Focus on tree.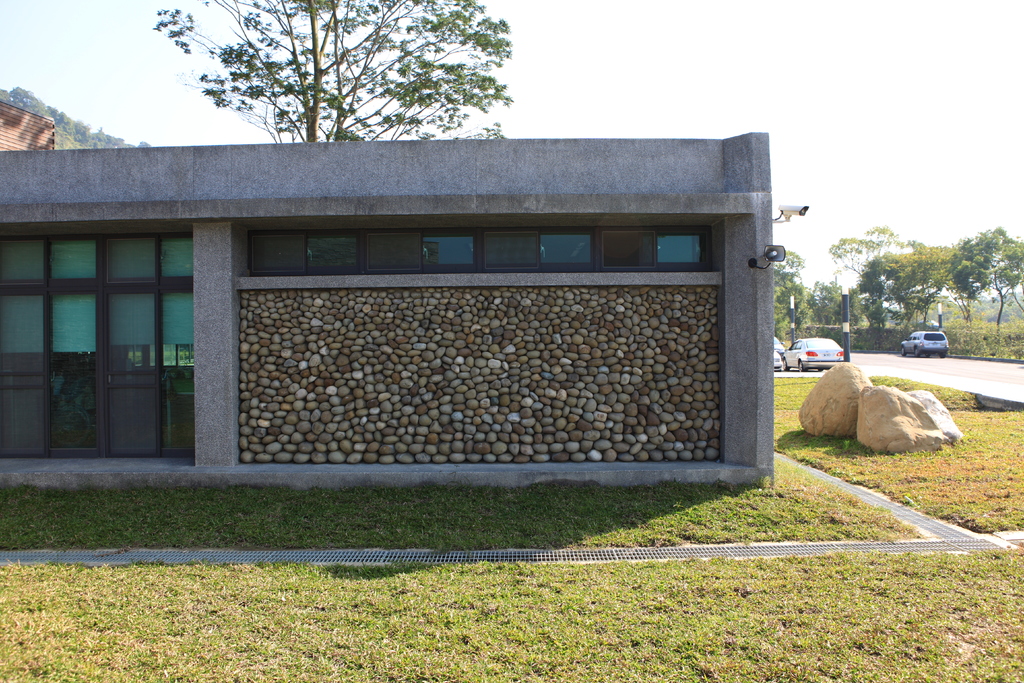
Focused at left=163, top=20, right=499, bottom=146.
